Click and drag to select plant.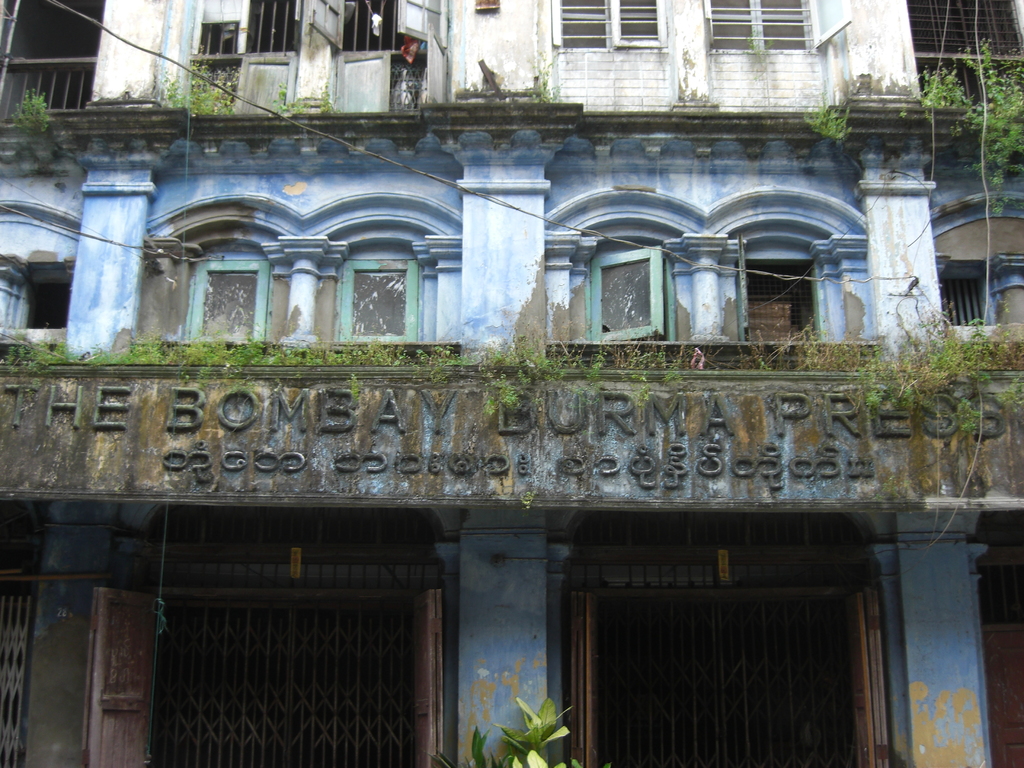
Selection: <region>913, 40, 1023, 221</region>.
